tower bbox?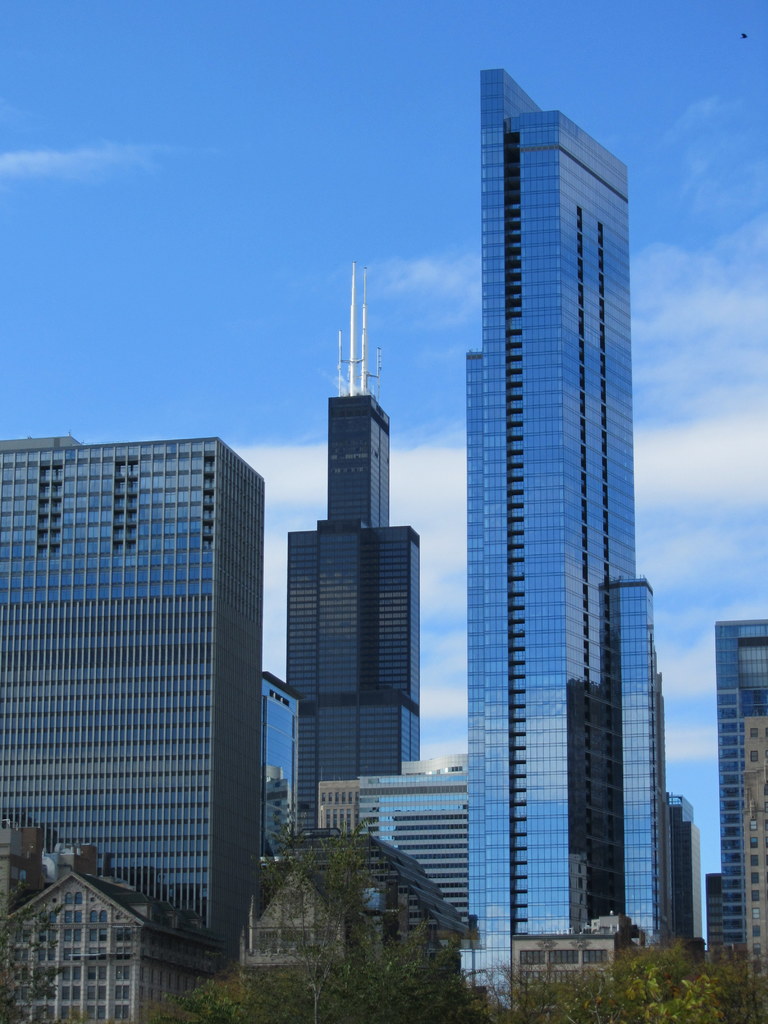
(left=404, top=31, right=670, bottom=897)
